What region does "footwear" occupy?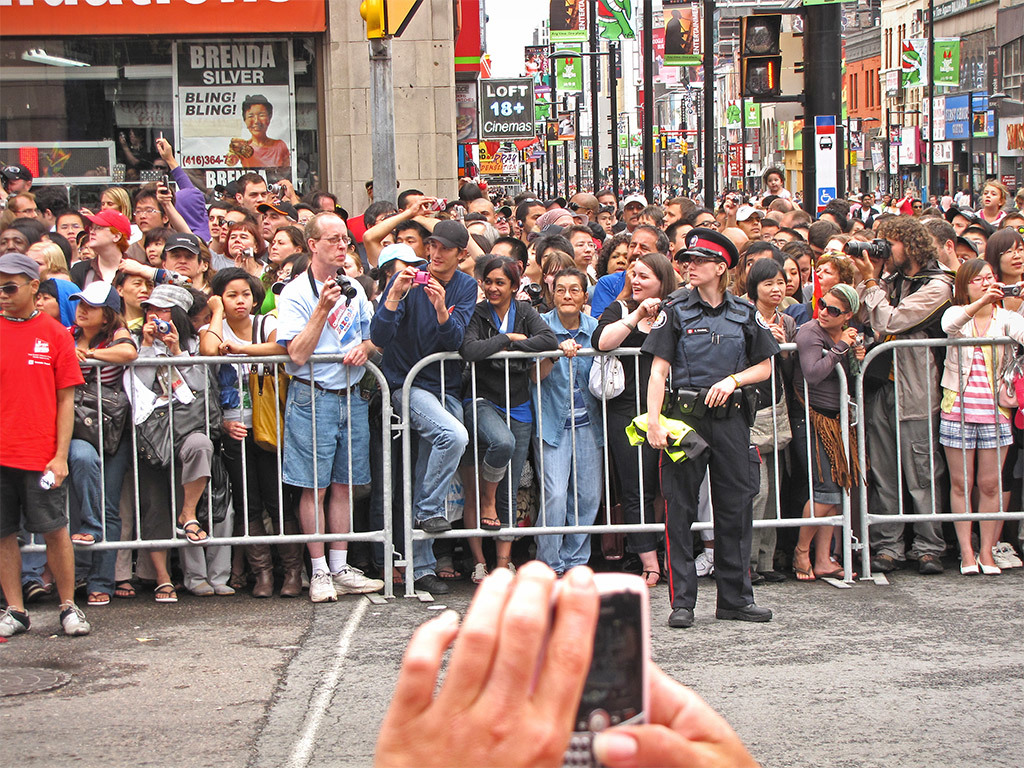
307/566/338/603.
